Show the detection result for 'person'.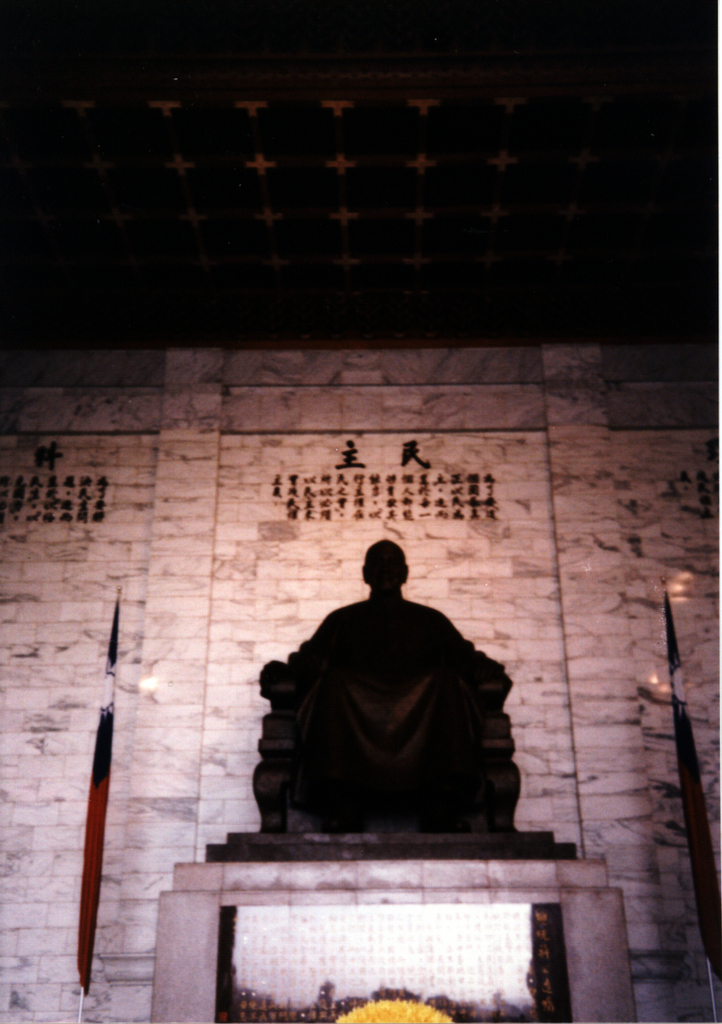
[x1=286, y1=539, x2=487, y2=830].
